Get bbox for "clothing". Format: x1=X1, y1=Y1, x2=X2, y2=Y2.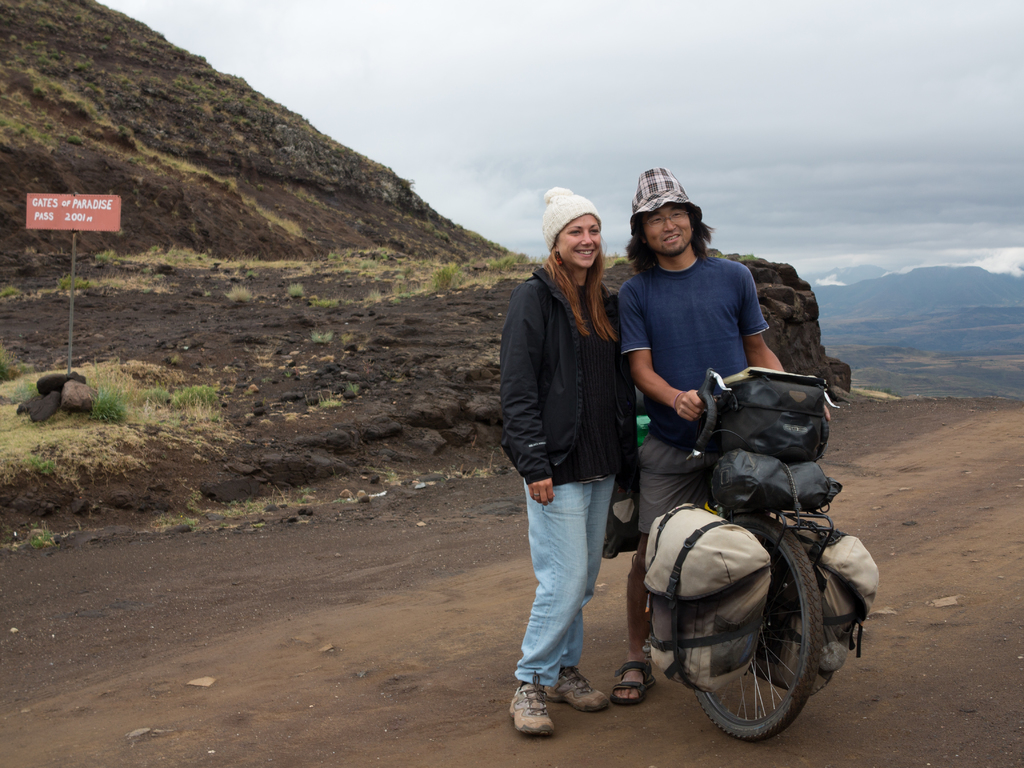
x1=497, y1=252, x2=639, y2=685.
